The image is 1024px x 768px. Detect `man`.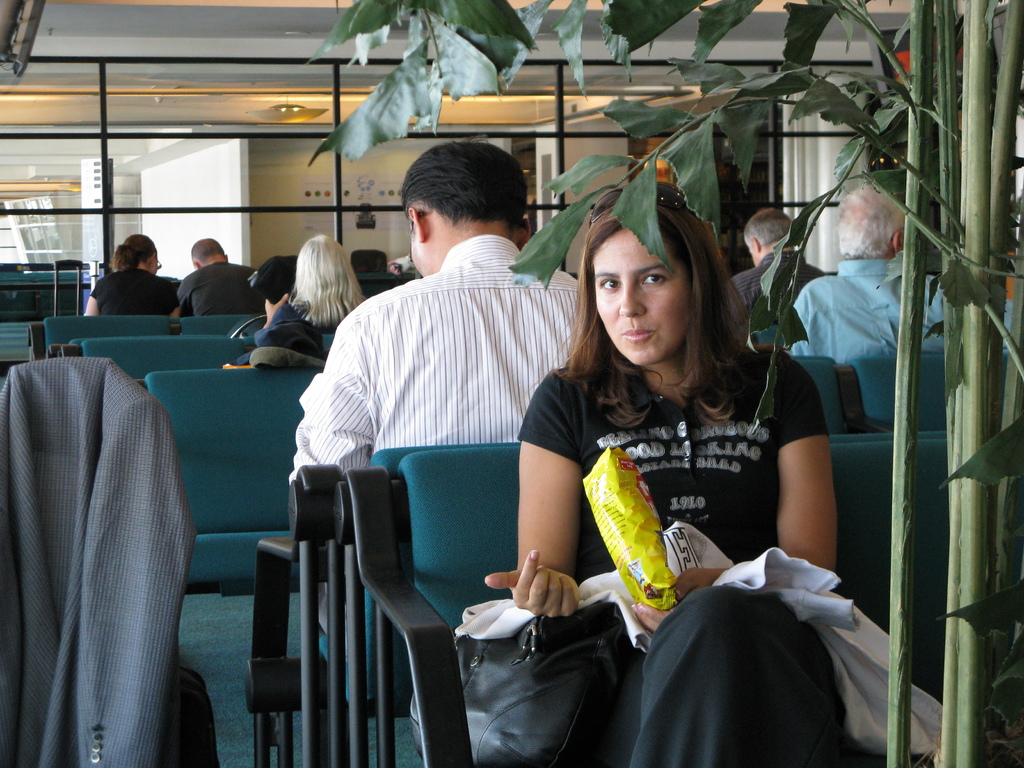
Detection: region(291, 140, 594, 500).
